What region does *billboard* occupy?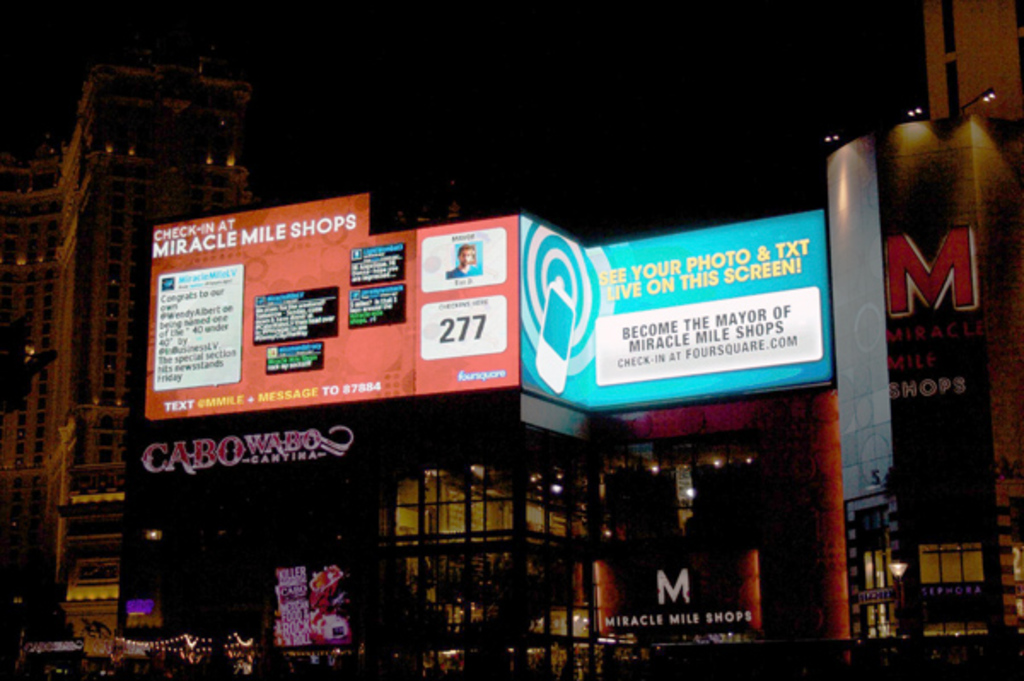
bbox=(116, 434, 398, 638).
